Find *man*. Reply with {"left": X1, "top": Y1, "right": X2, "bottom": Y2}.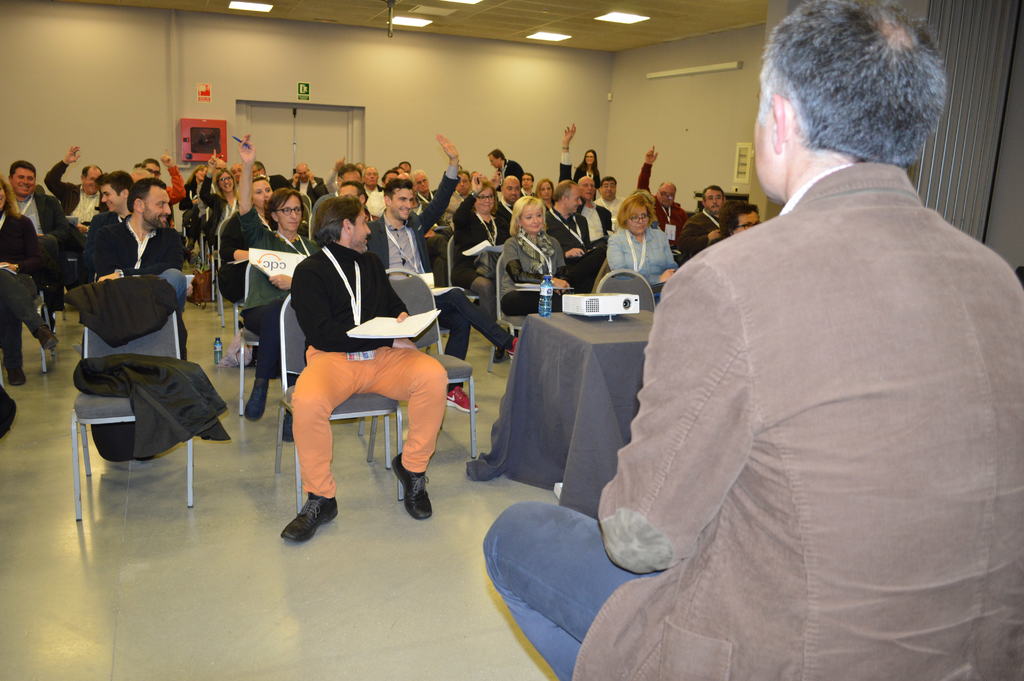
{"left": 488, "top": 147, "right": 531, "bottom": 184}.
